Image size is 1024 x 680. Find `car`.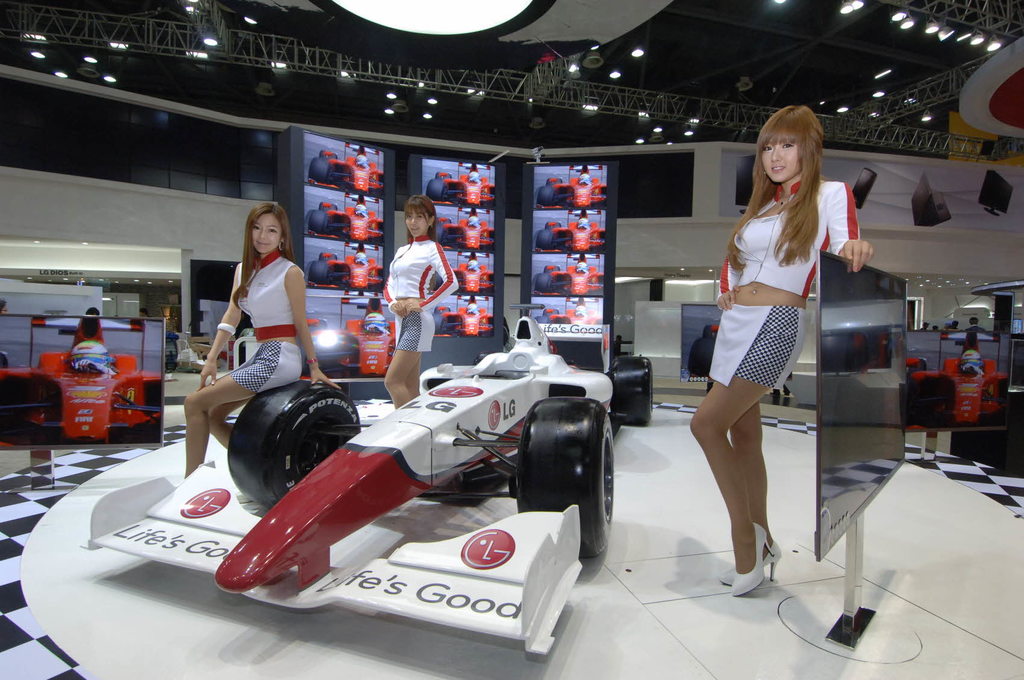
(x1=538, y1=163, x2=607, y2=207).
